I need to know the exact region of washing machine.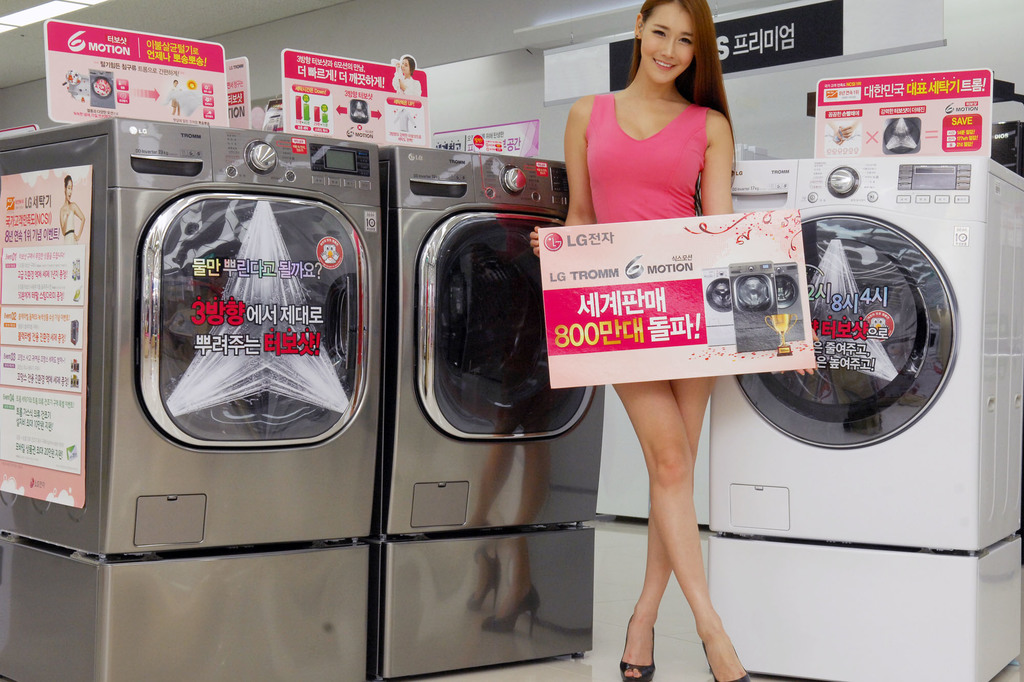
Region: 723,260,788,351.
